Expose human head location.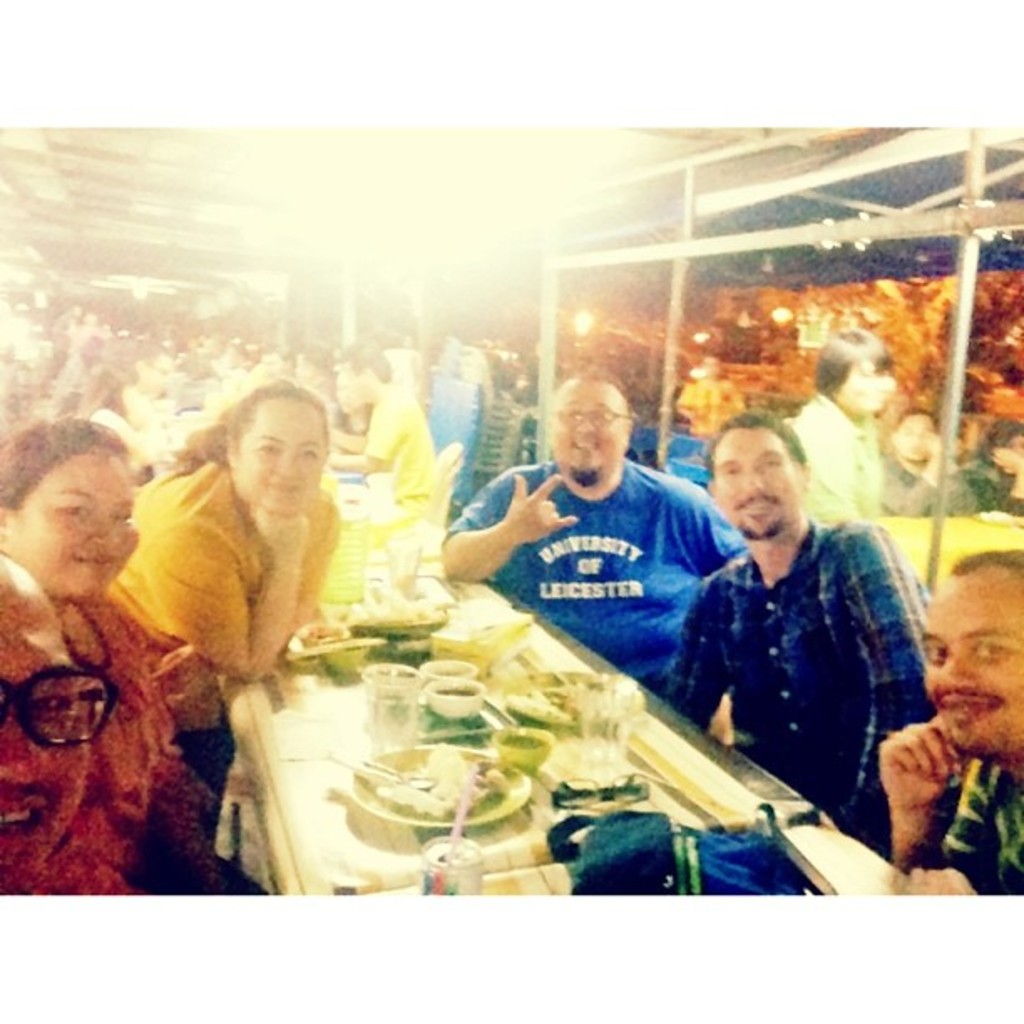
Exposed at locate(706, 422, 806, 539).
